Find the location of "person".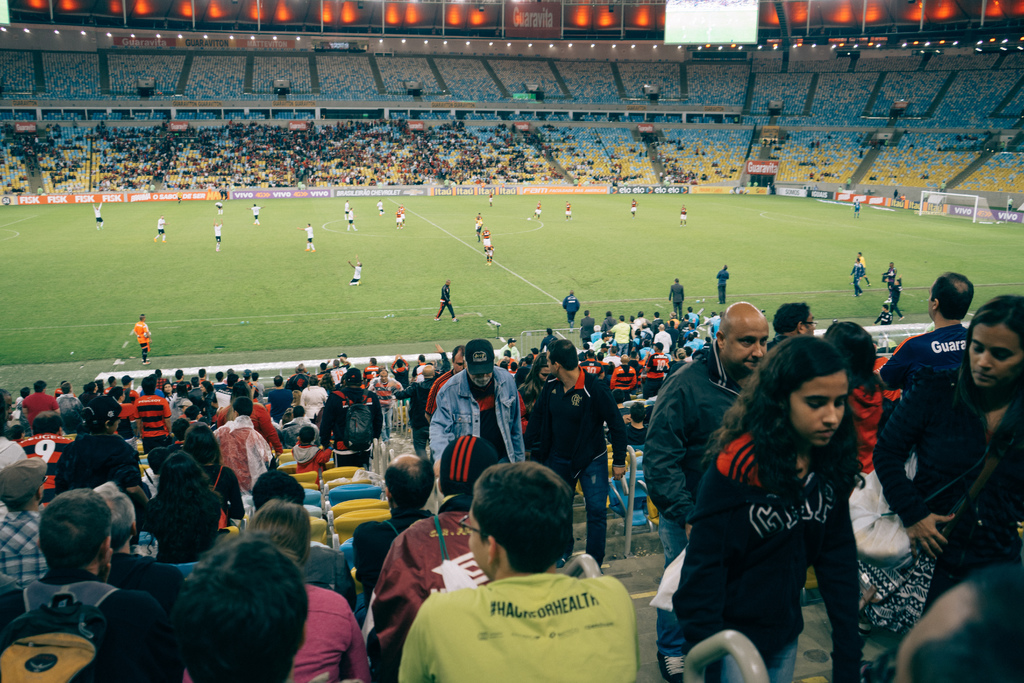
Location: x1=214 y1=201 x2=225 y2=214.
